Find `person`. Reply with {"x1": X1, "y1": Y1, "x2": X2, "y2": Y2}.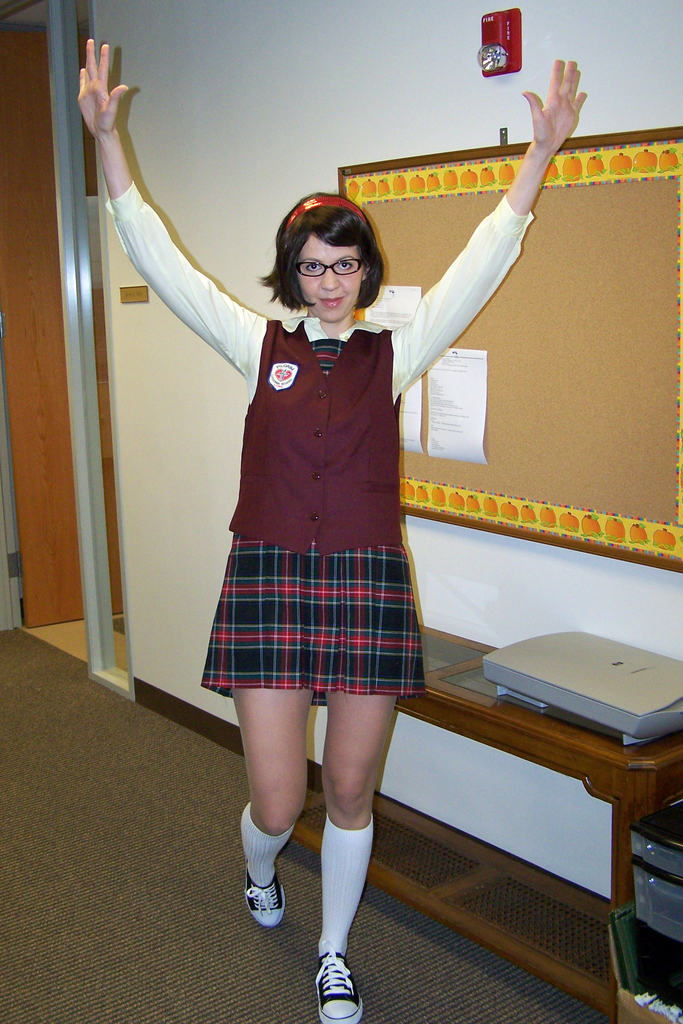
{"x1": 75, "y1": 38, "x2": 588, "y2": 1023}.
